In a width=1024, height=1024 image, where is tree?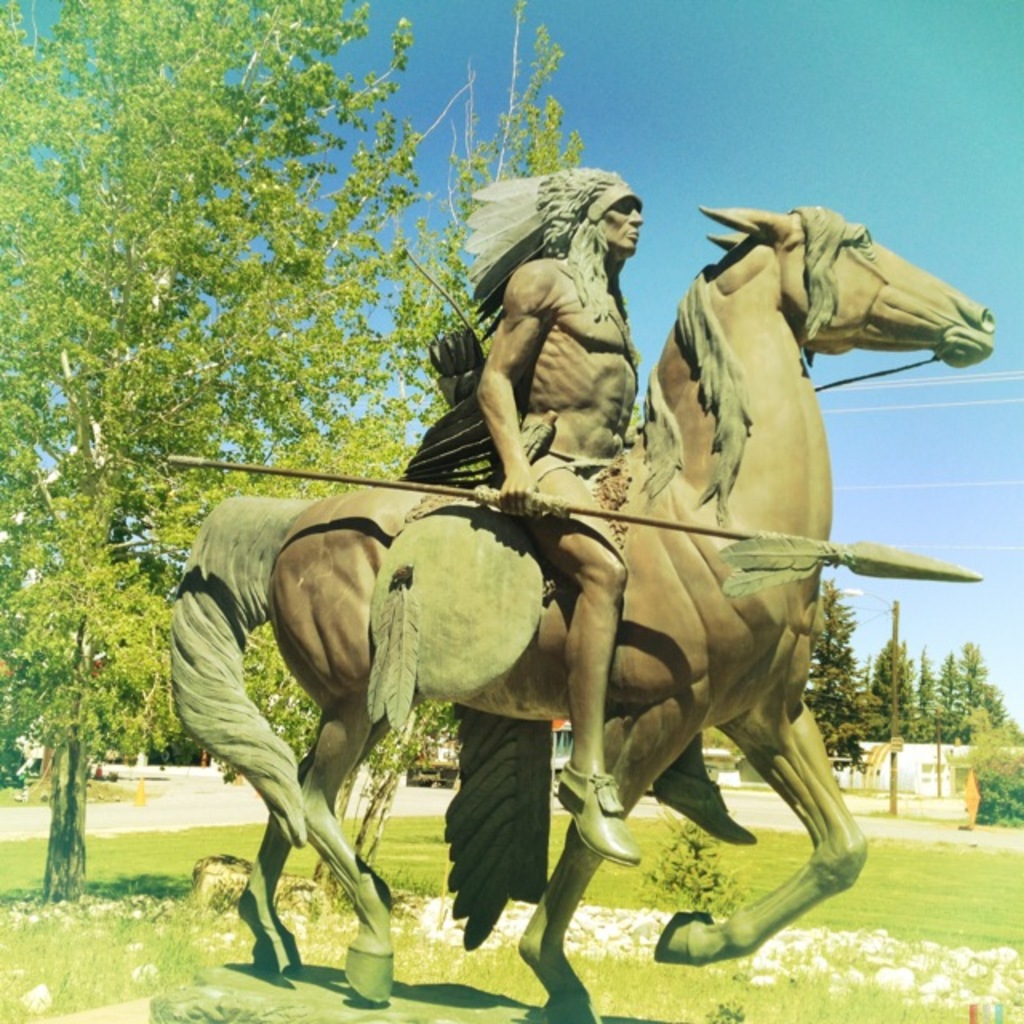
[x1=82, y1=587, x2=202, y2=768].
